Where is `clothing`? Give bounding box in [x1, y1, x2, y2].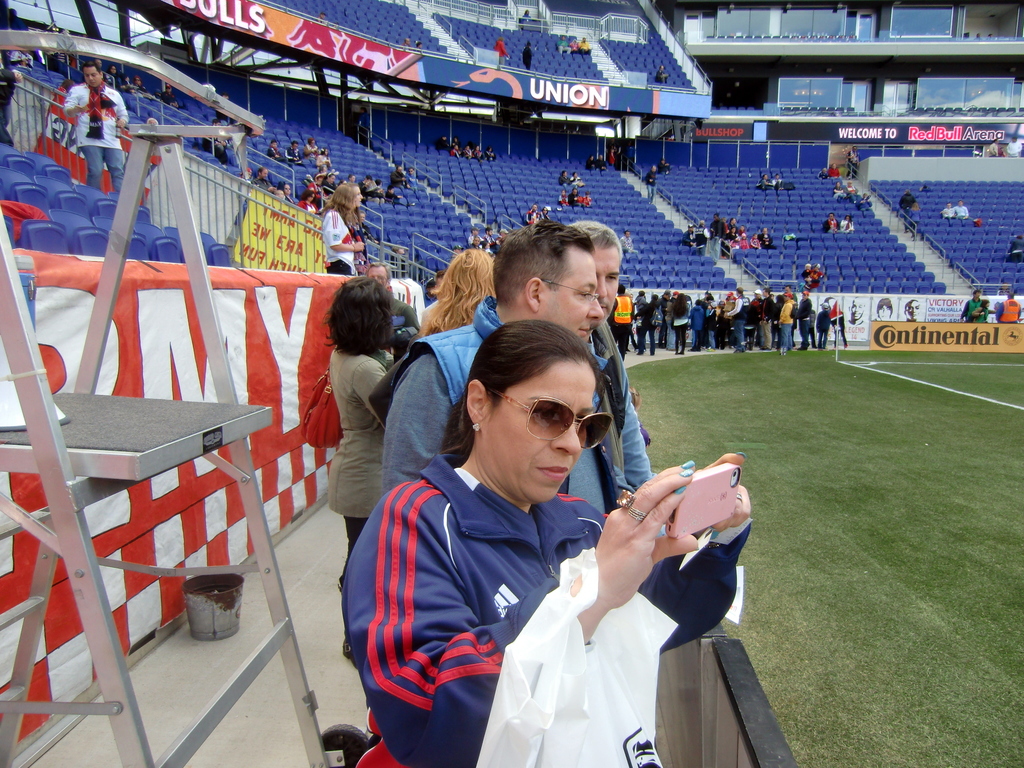
[527, 209, 538, 223].
